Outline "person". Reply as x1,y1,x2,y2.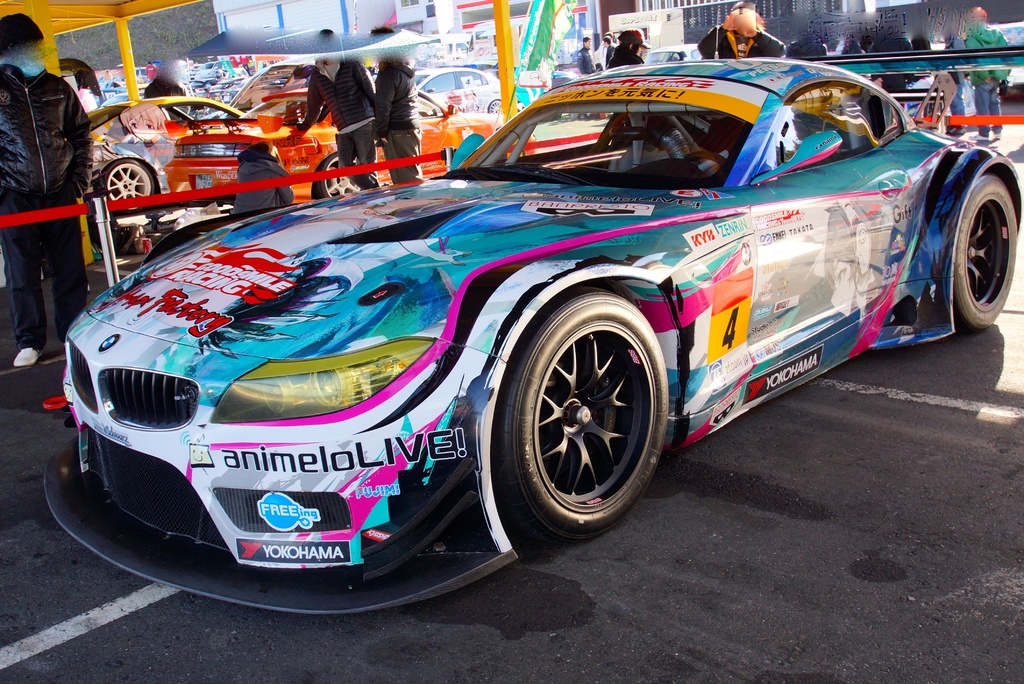
0,8,97,361.
